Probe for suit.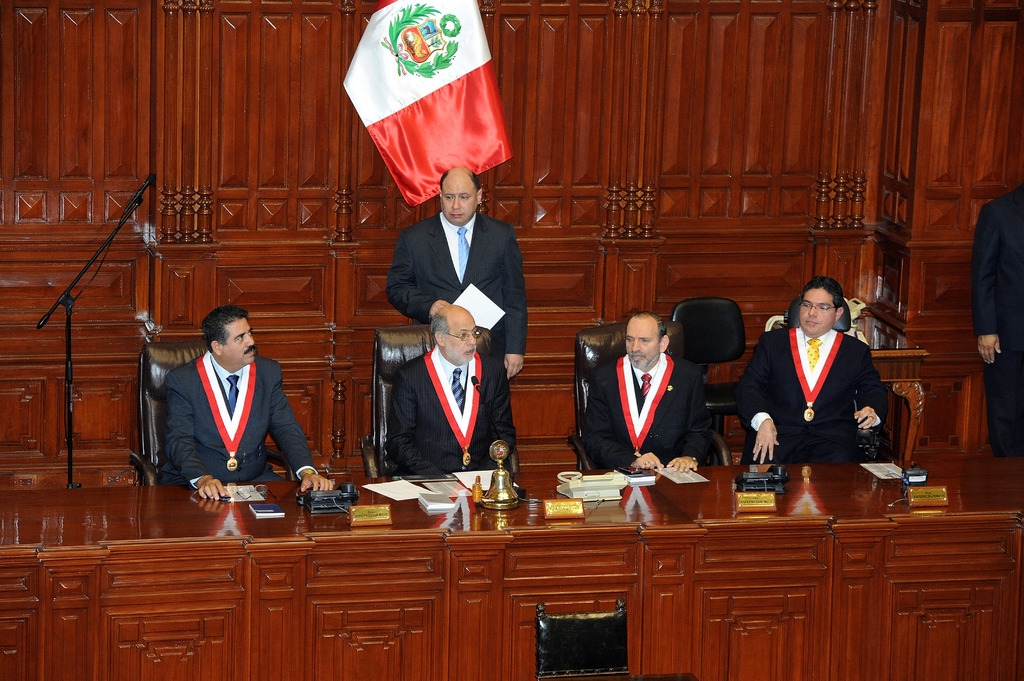
Probe result: crop(580, 351, 712, 475).
